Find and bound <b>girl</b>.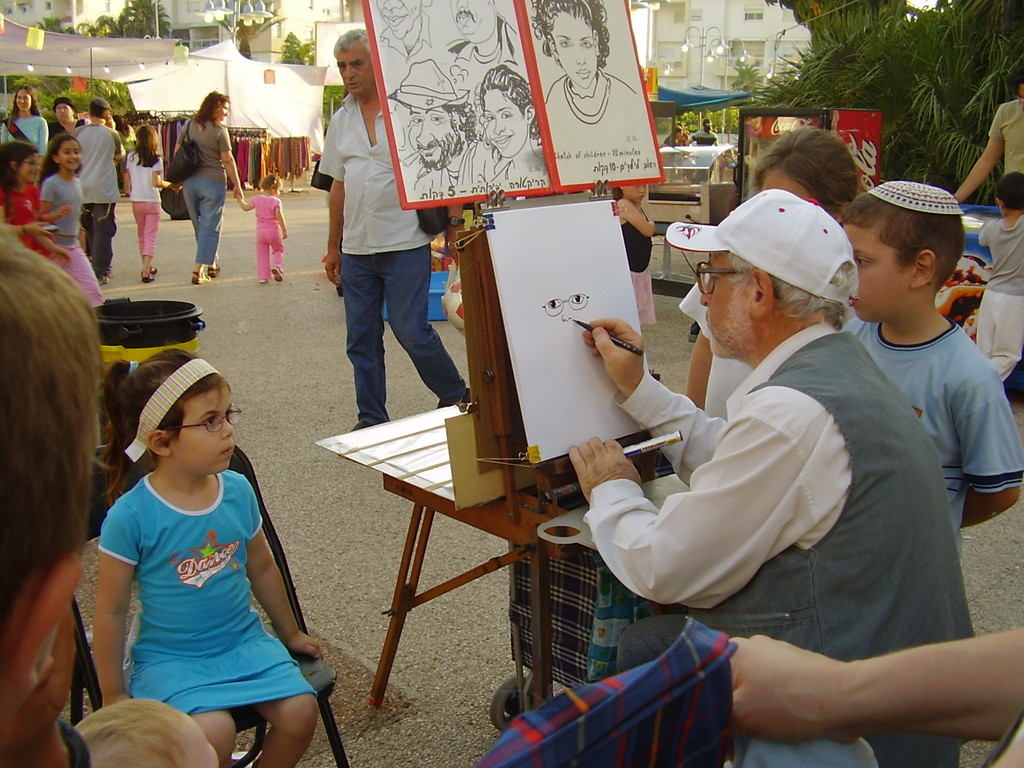
Bound: bbox=(237, 170, 294, 282).
